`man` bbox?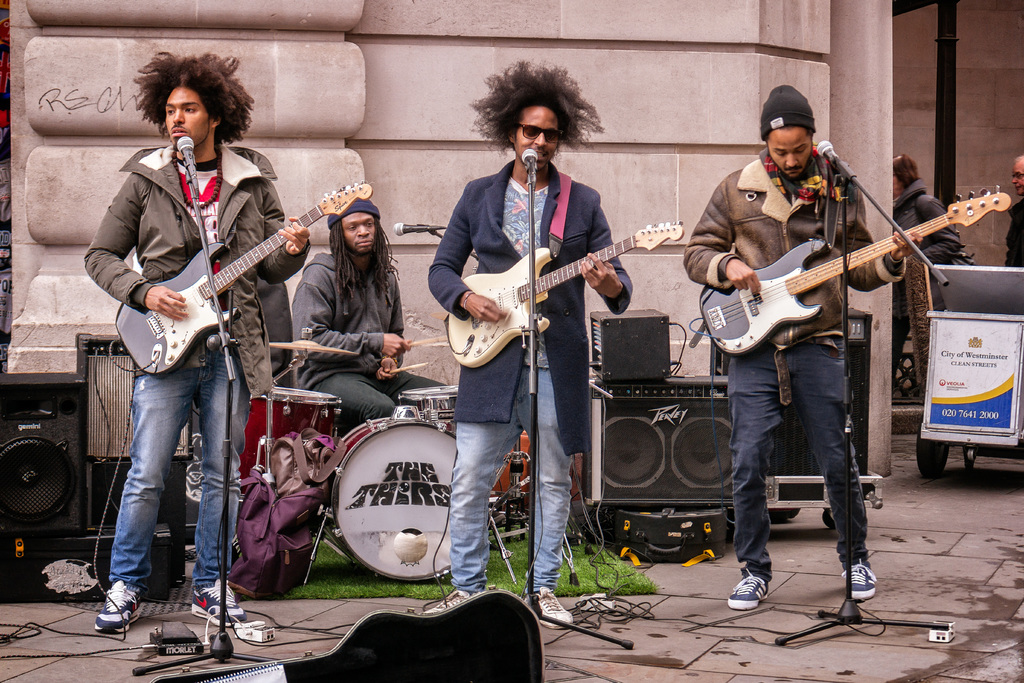
x1=428 y1=59 x2=634 y2=630
